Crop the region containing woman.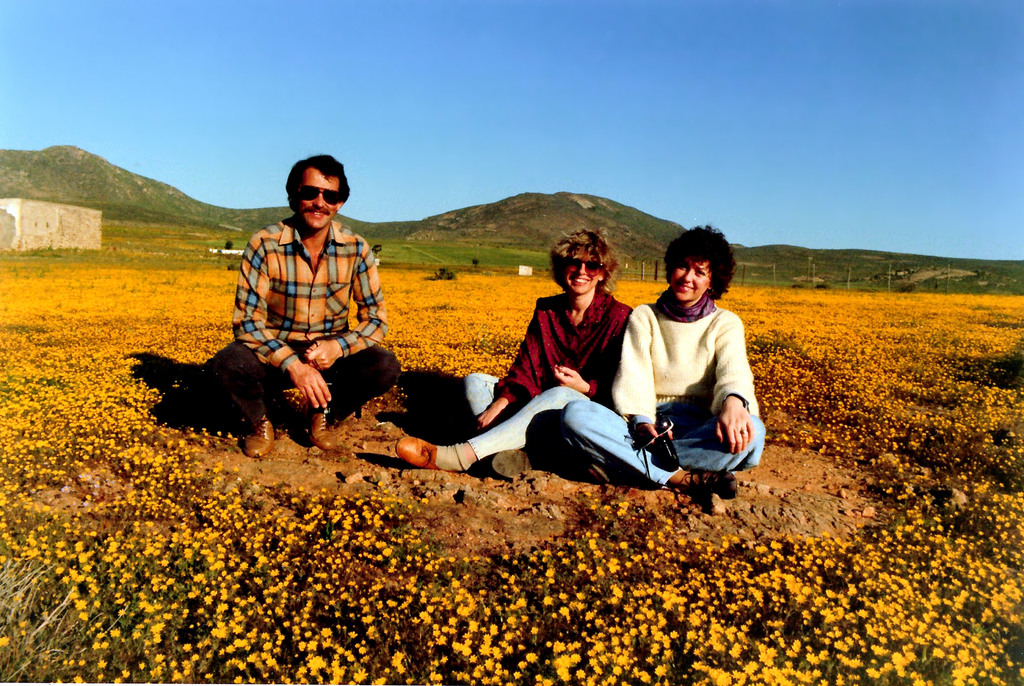
Crop region: left=395, top=219, right=634, bottom=475.
